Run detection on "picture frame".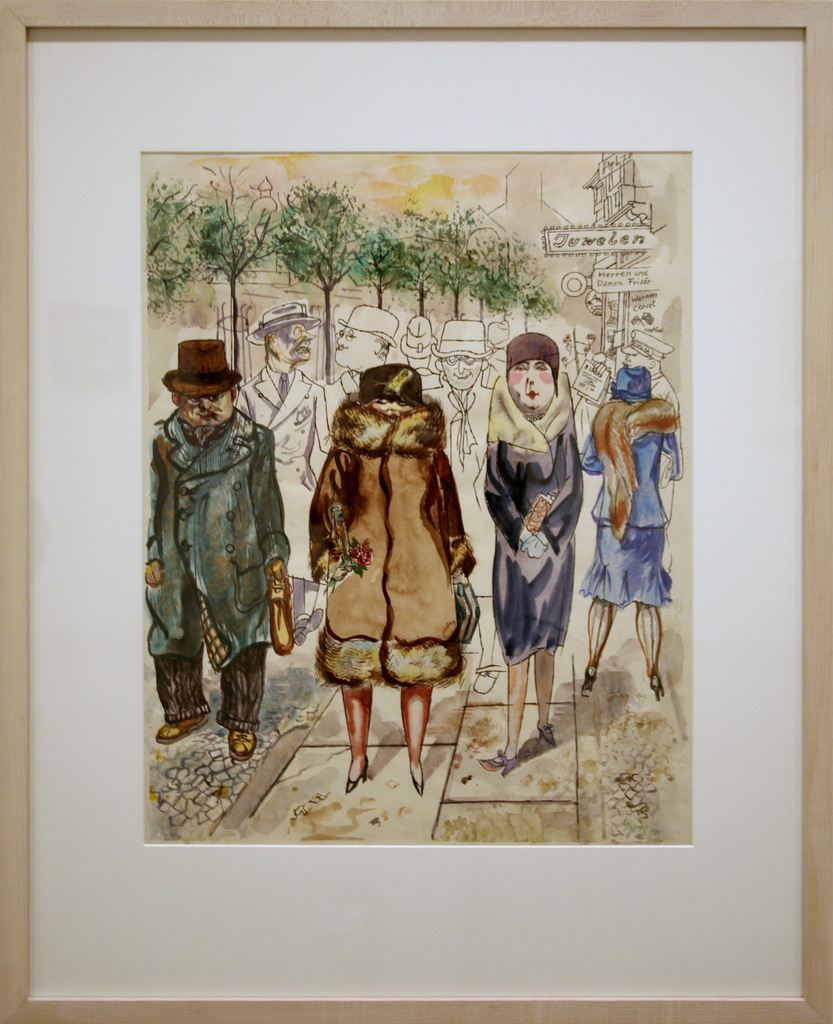
Result: crop(1, 21, 832, 1001).
